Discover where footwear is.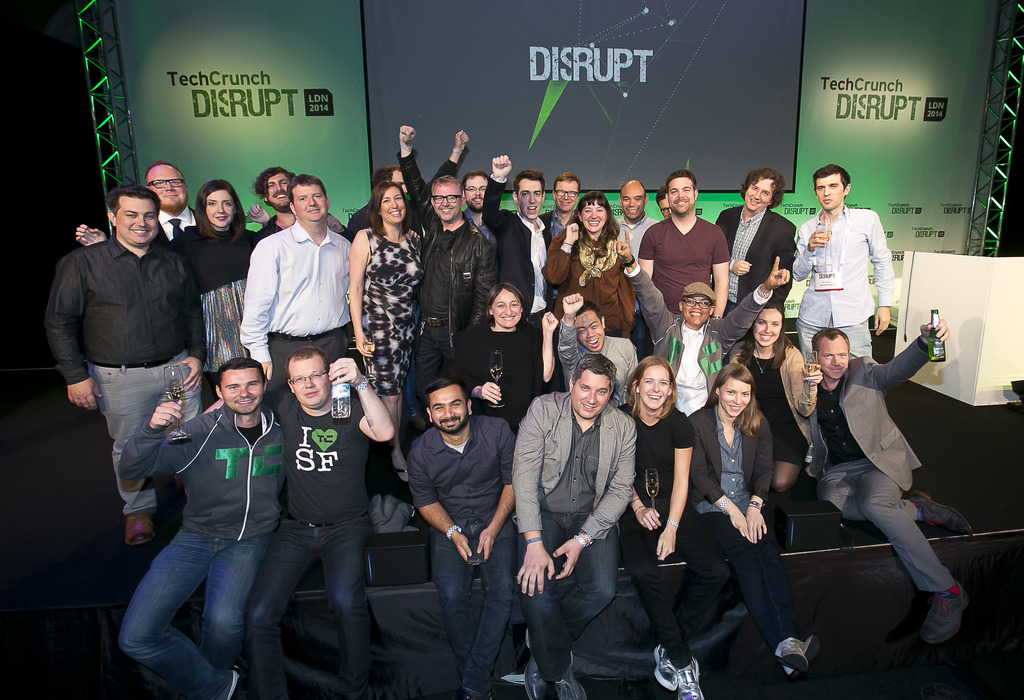
Discovered at (901, 585, 975, 665).
